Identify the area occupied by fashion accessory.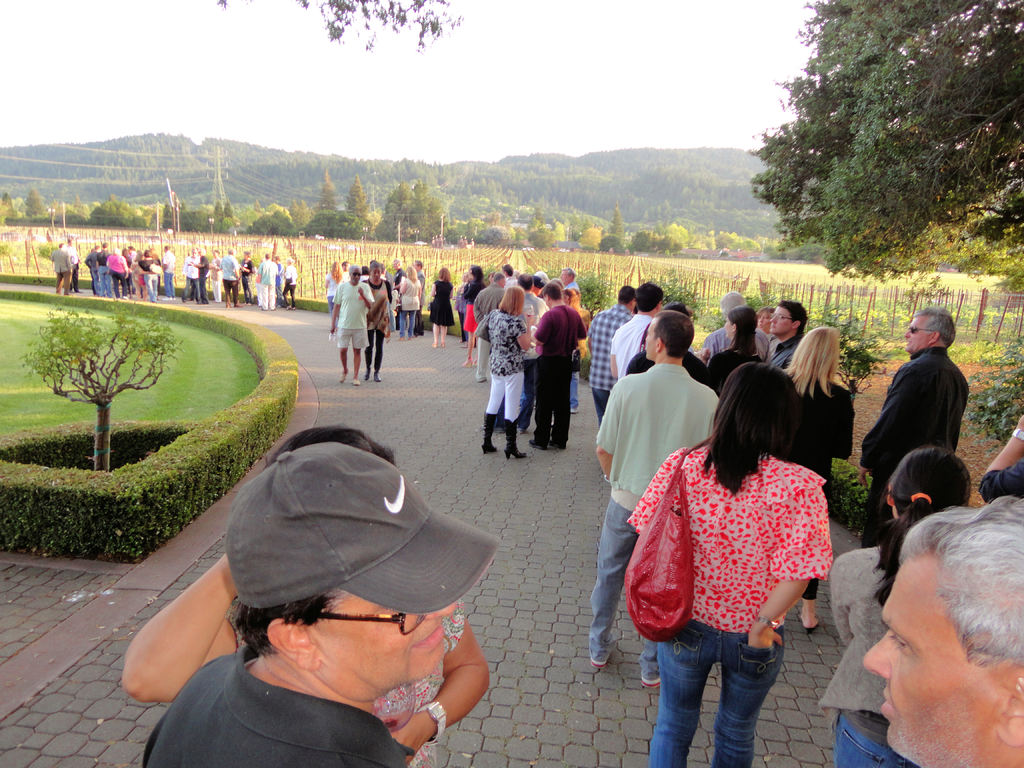
Area: {"x1": 909, "y1": 492, "x2": 933, "y2": 504}.
